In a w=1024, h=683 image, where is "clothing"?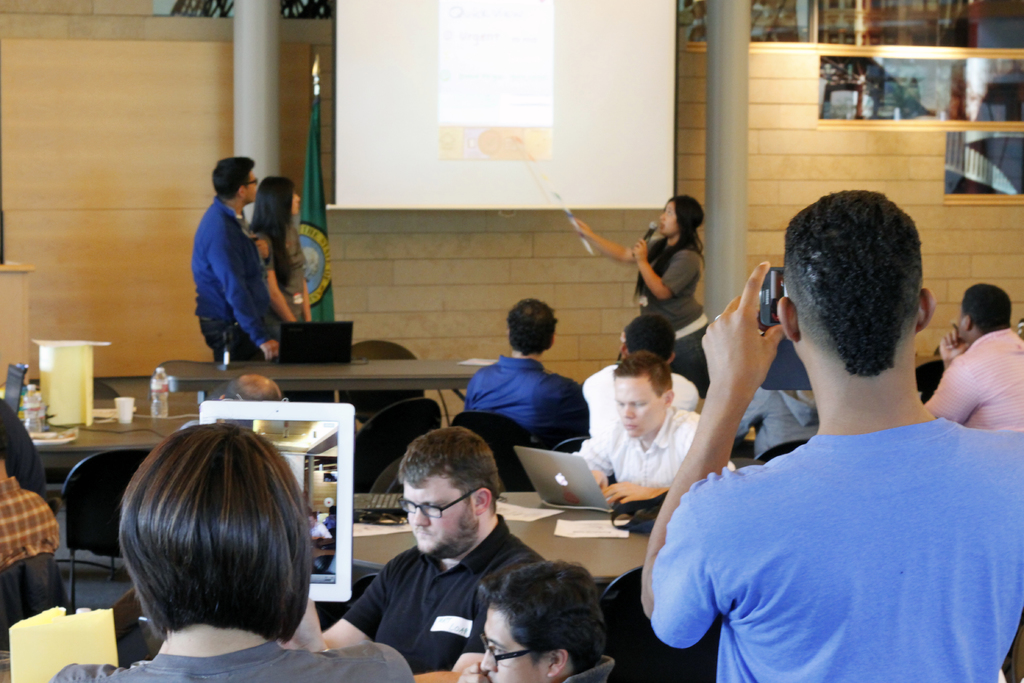
bbox=[587, 364, 712, 416].
